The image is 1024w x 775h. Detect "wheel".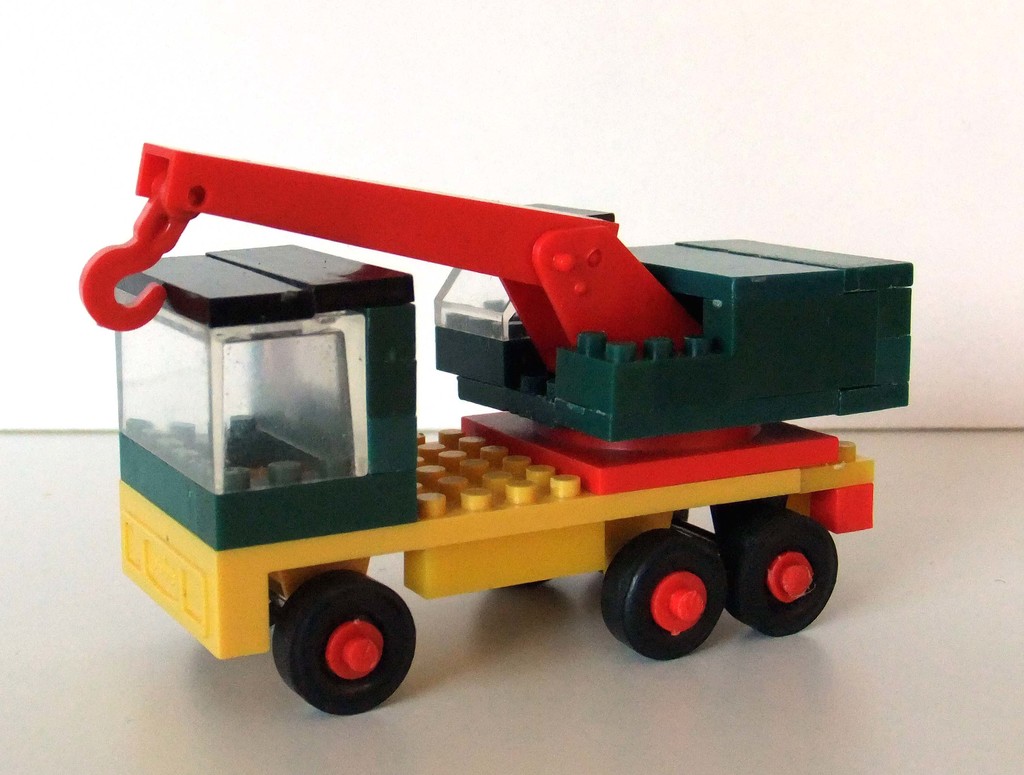
Detection: <region>272, 568, 420, 718</region>.
